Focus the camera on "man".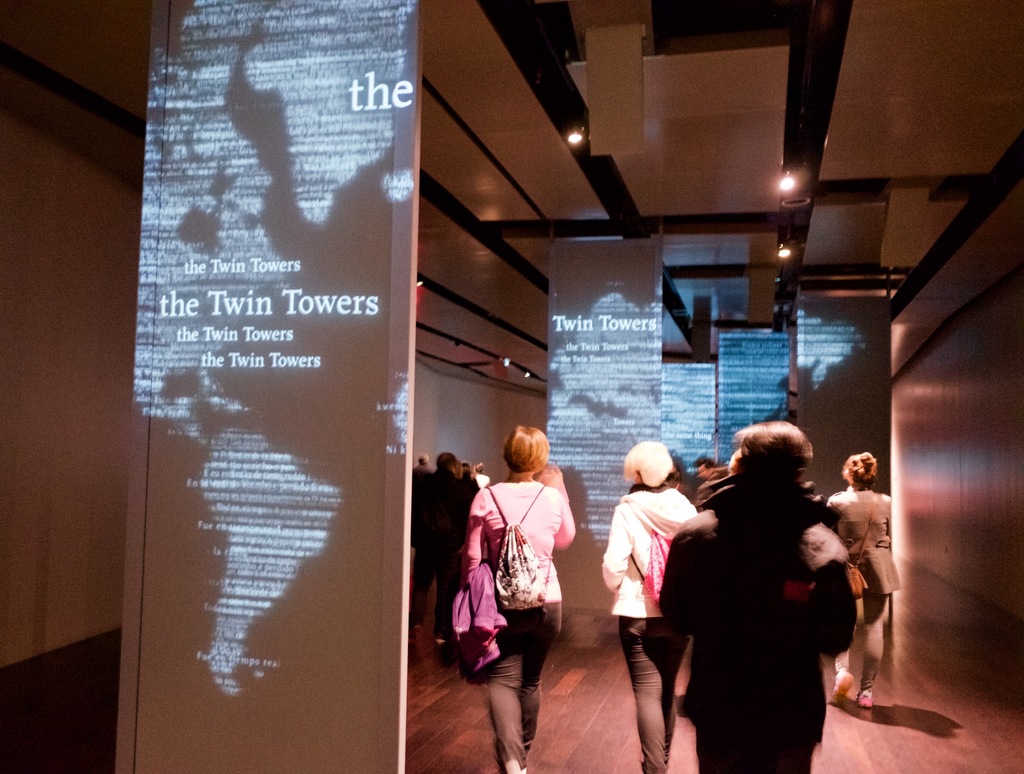
Focus region: left=417, top=449, right=476, bottom=653.
